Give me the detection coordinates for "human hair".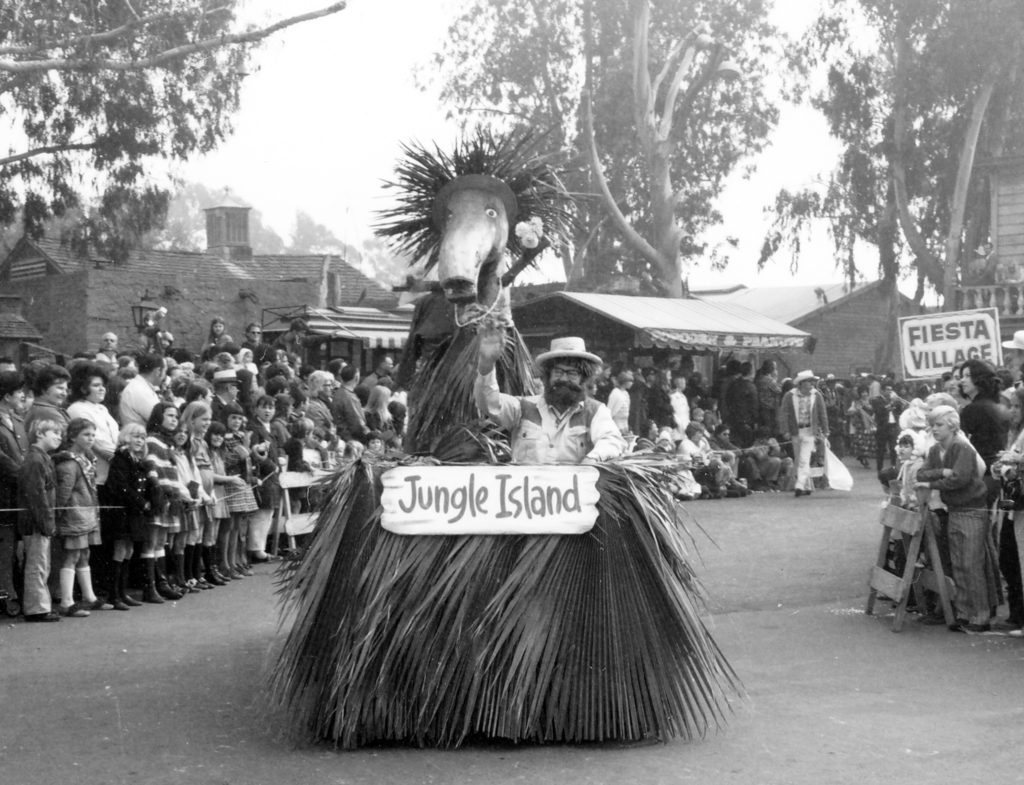
<region>27, 417, 65, 444</region>.
